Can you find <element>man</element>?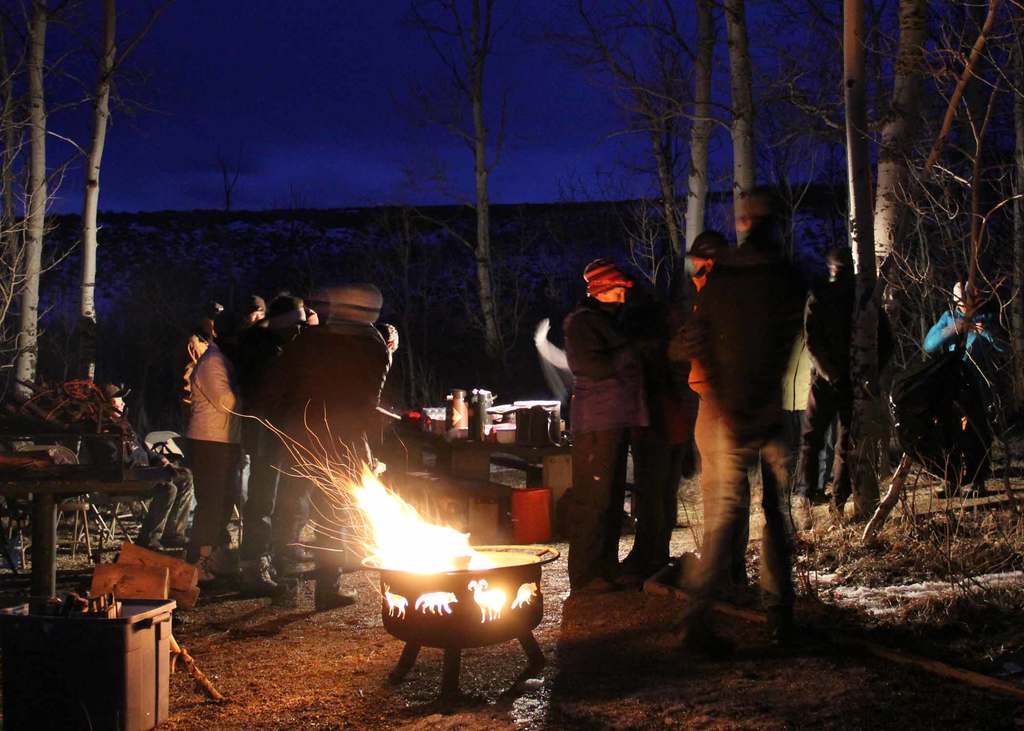
Yes, bounding box: {"left": 664, "top": 229, "right": 733, "bottom": 454}.
